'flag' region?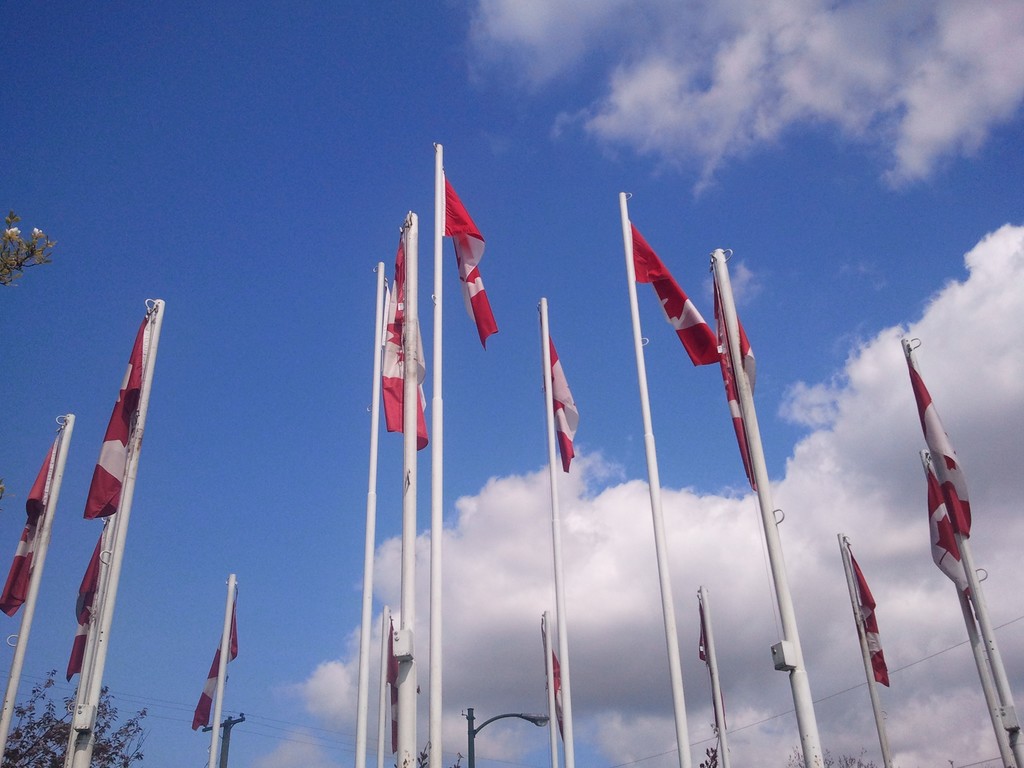
region(847, 545, 886, 688)
